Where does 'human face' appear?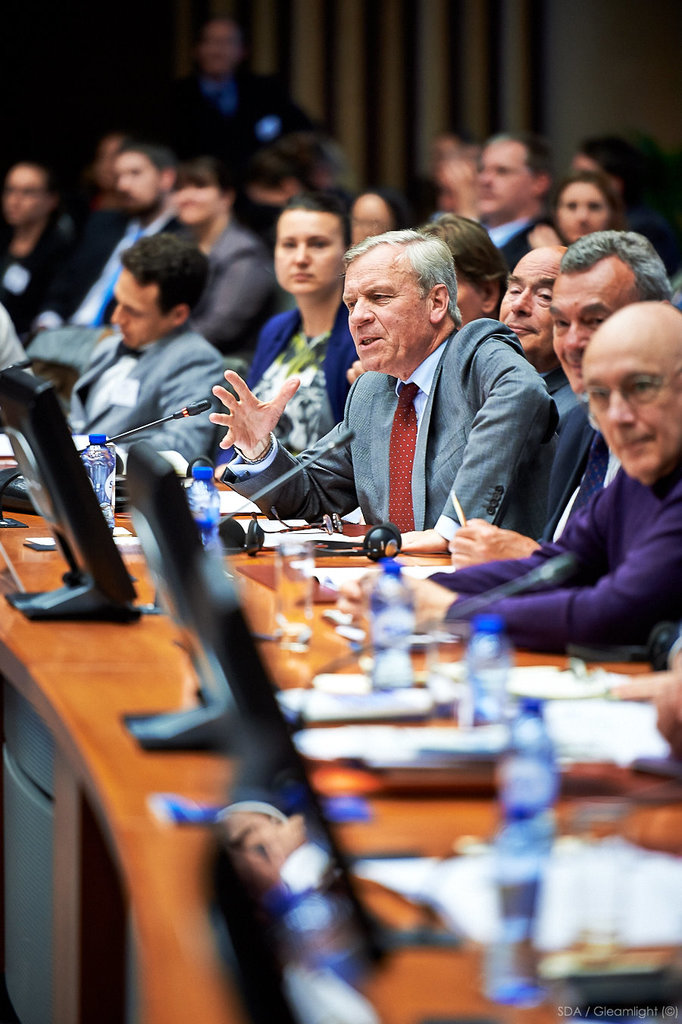
Appears at (496, 248, 561, 364).
